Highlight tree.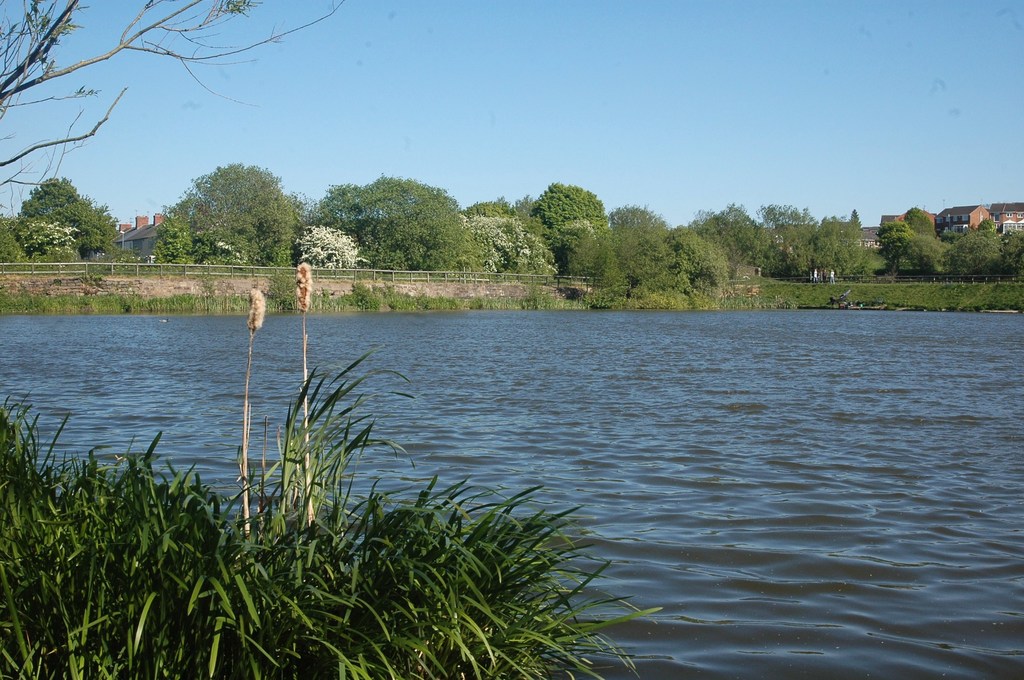
Highlighted region: BBox(309, 172, 486, 269).
